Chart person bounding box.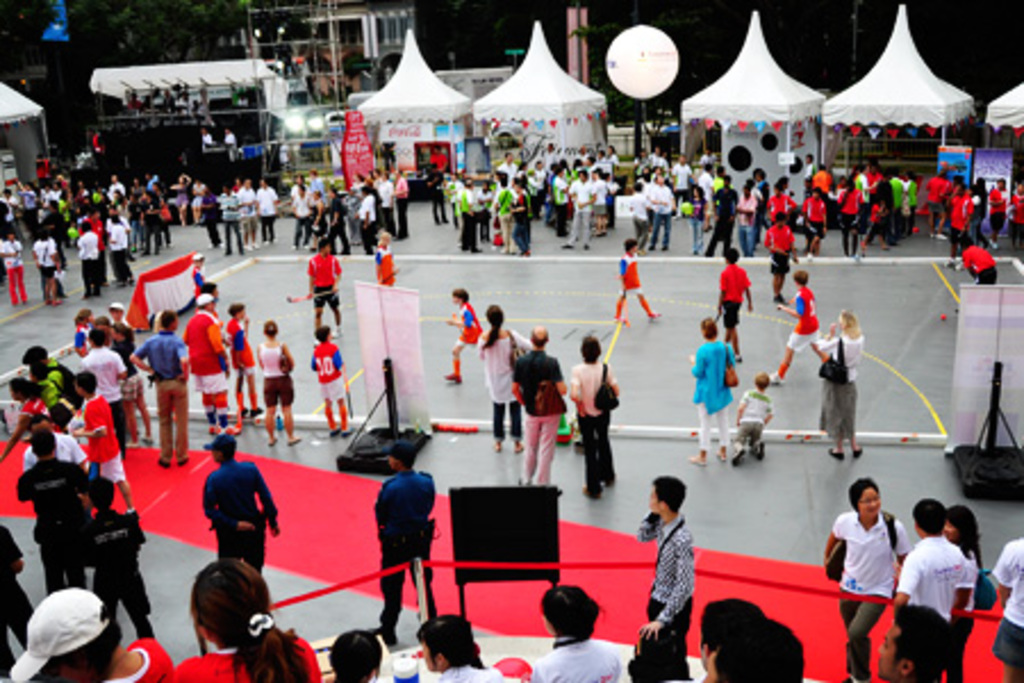
Charted: (x1=191, y1=289, x2=228, y2=446).
